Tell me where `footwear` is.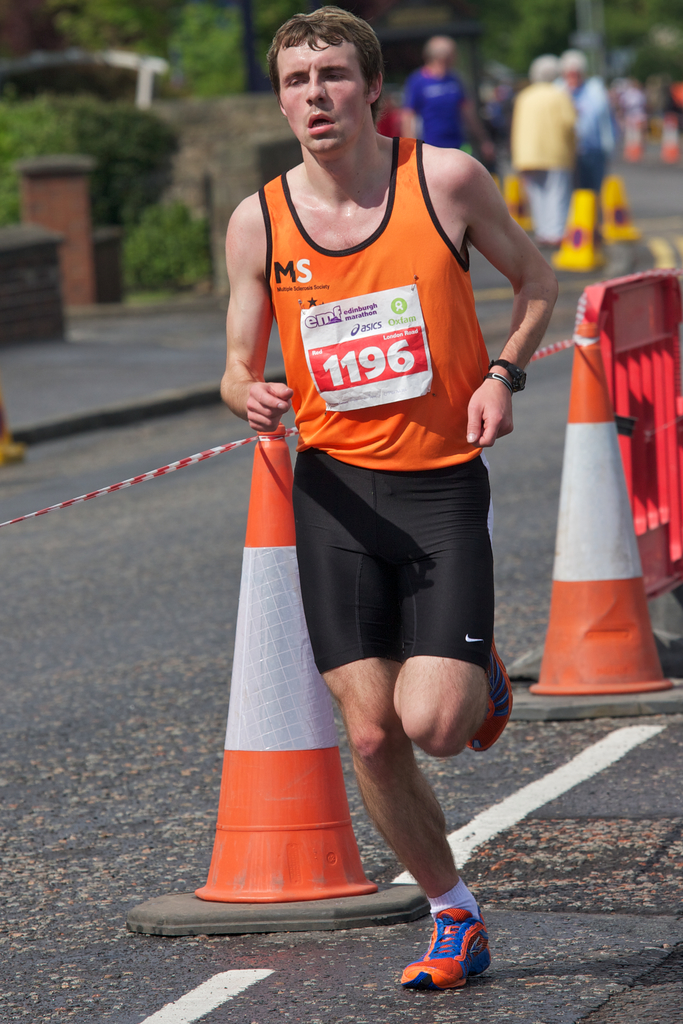
`footwear` is at bbox=[408, 915, 488, 1005].
